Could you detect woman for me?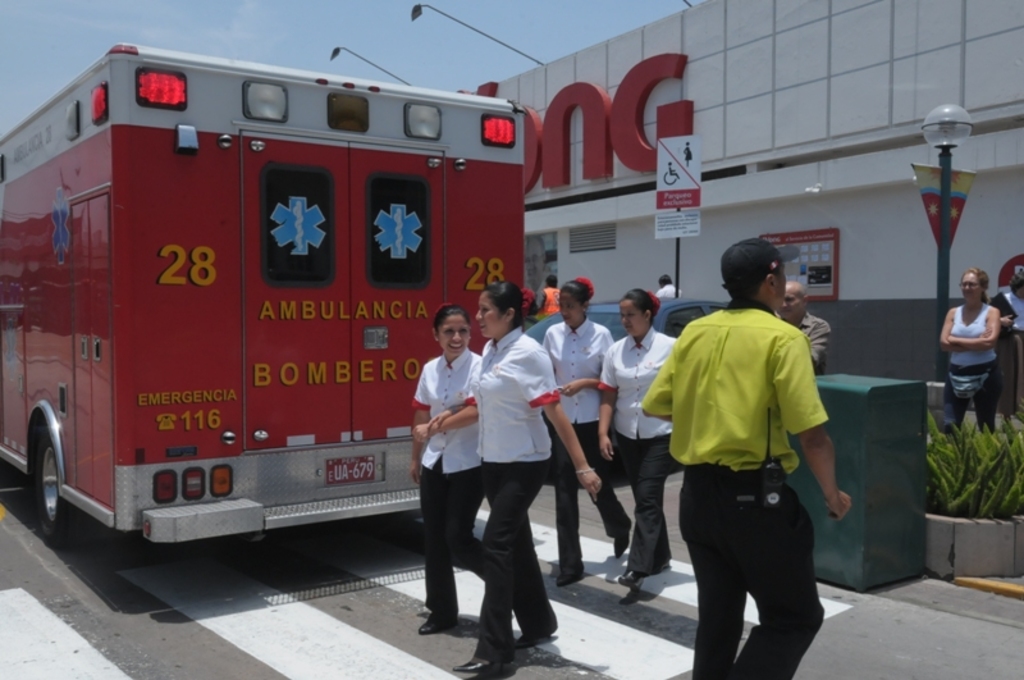
Detection result: 593,287,685,592.
